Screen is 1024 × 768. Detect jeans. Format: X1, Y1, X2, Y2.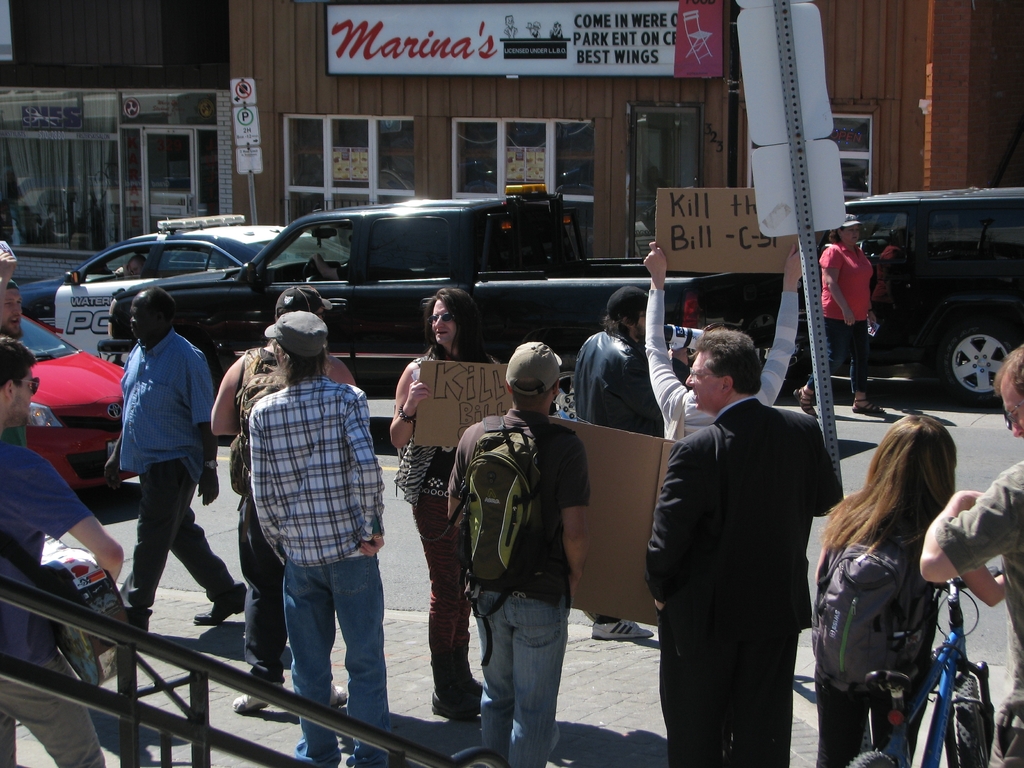
465, 581, 576, 759.
